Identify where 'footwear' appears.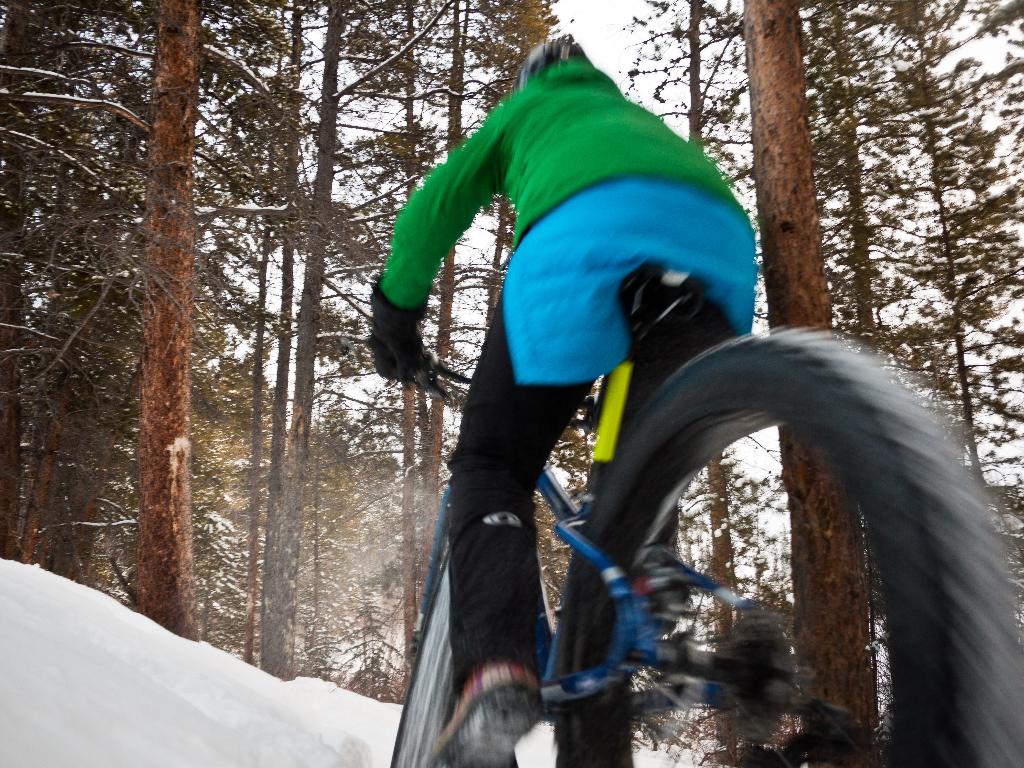
Appears at <box>419,651,559,767</box>.
